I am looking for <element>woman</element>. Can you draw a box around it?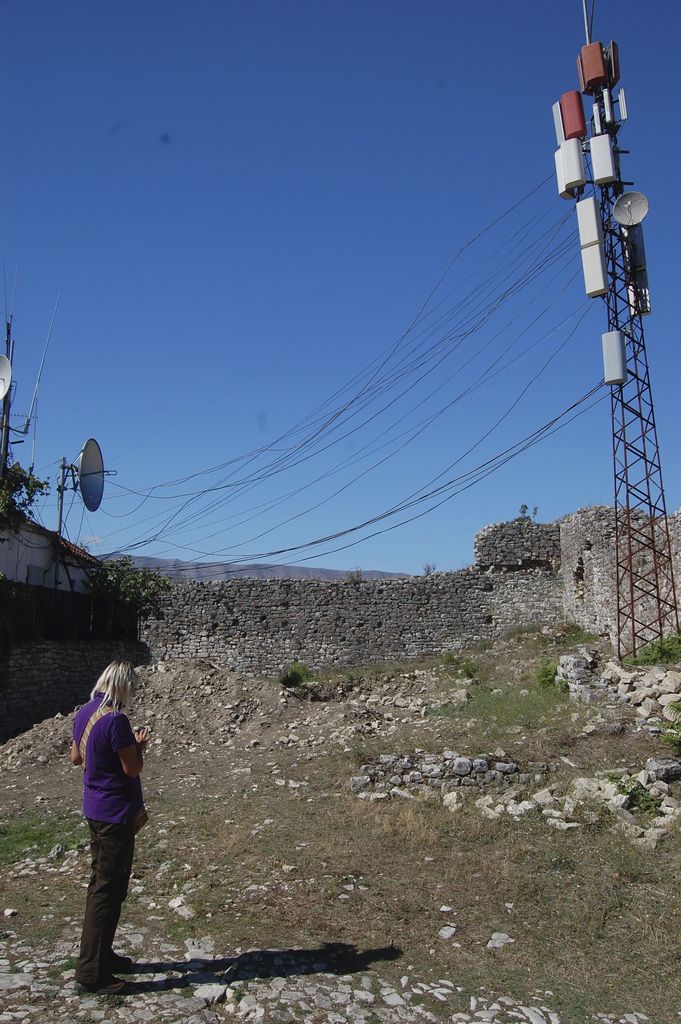
Sure, the bounding box is BBox(60, 644, 151, 967).
